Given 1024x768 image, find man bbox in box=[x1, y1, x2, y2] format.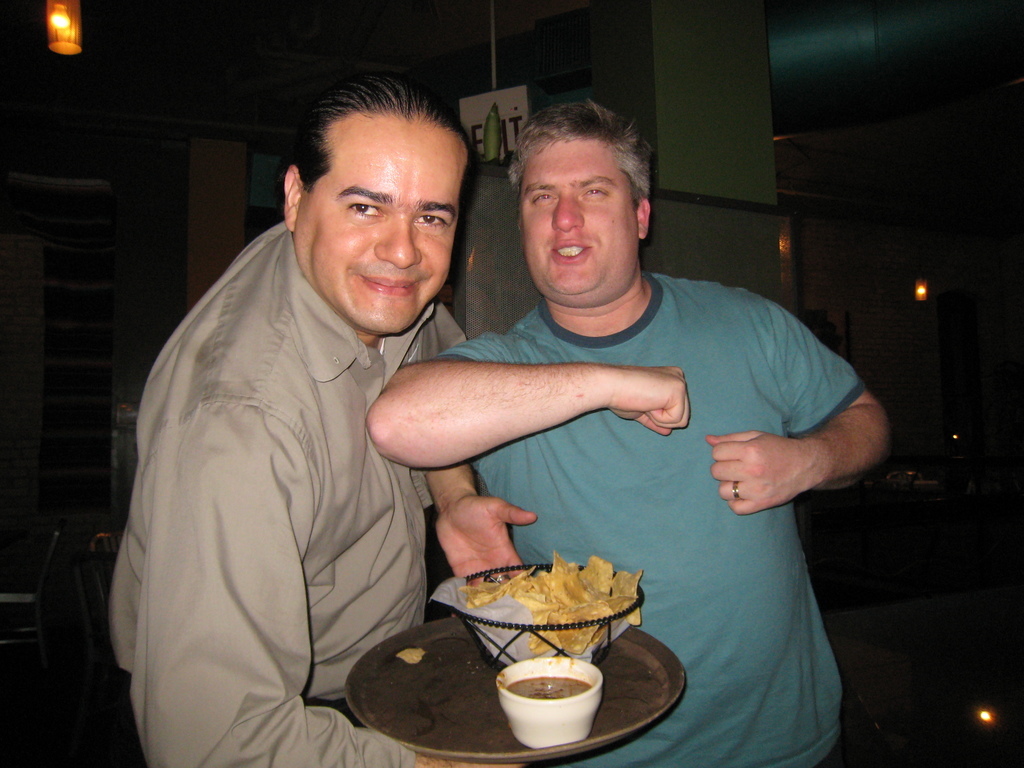
box=[113, 65, 536, 755].
